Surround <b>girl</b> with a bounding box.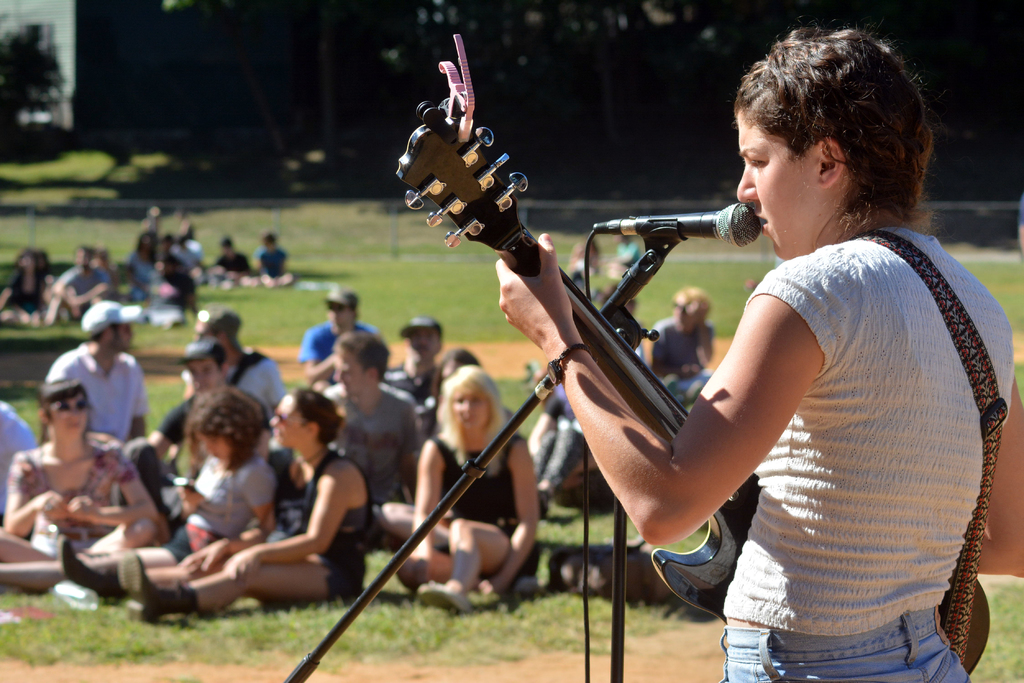
region(493, 8, 1023, 682).
